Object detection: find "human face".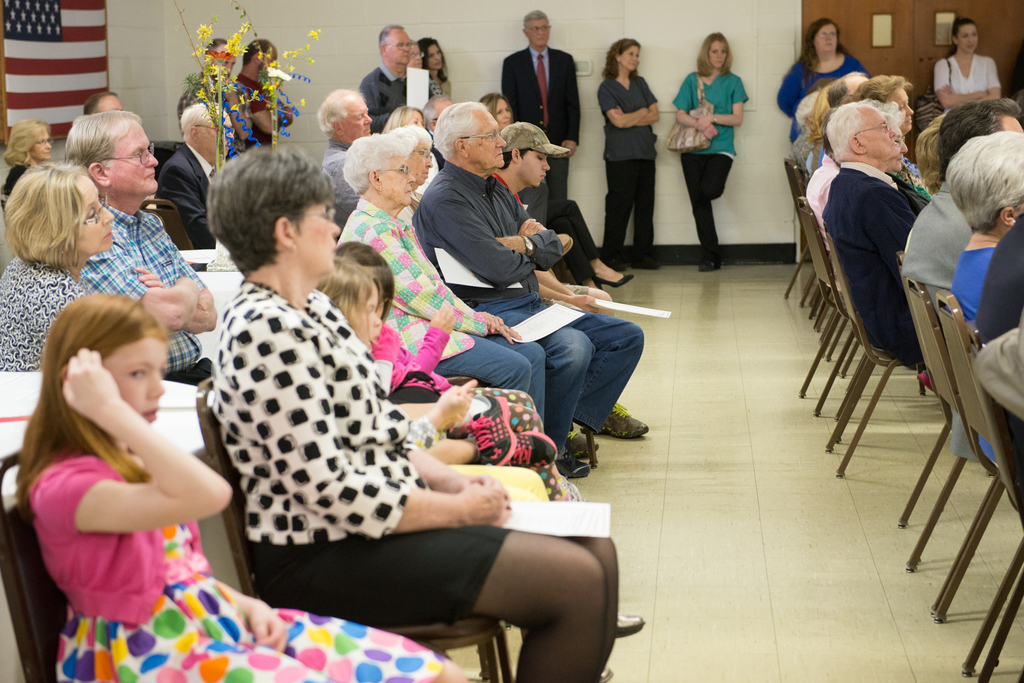
408/136/433/186.
